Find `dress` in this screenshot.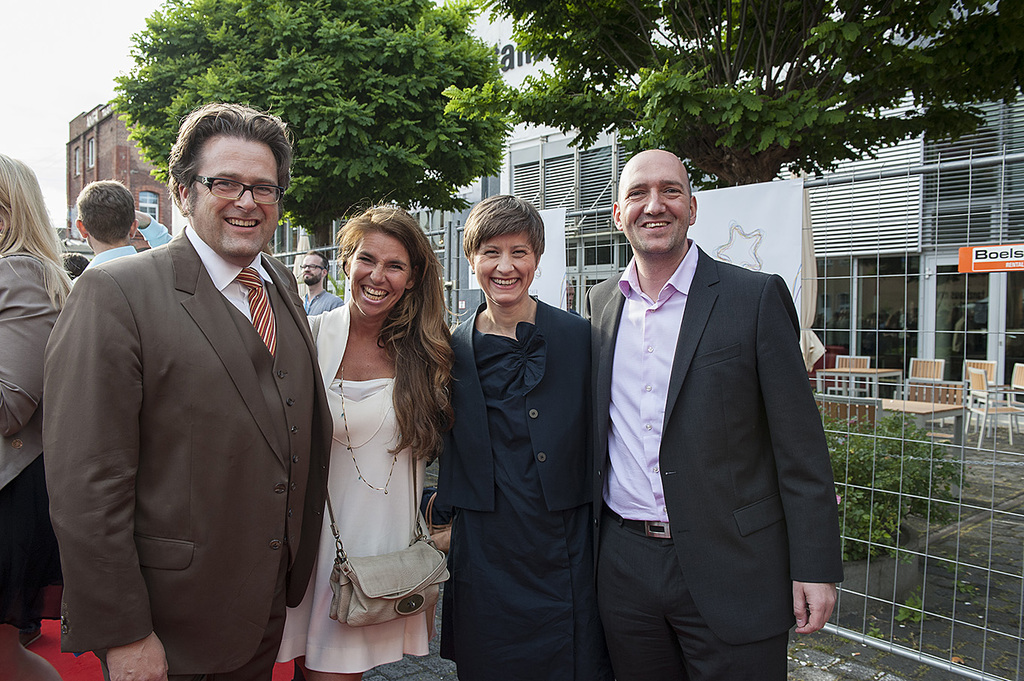
The bounding box for `dress` is <bbox>282, 299, 435, 671</bbox>.
